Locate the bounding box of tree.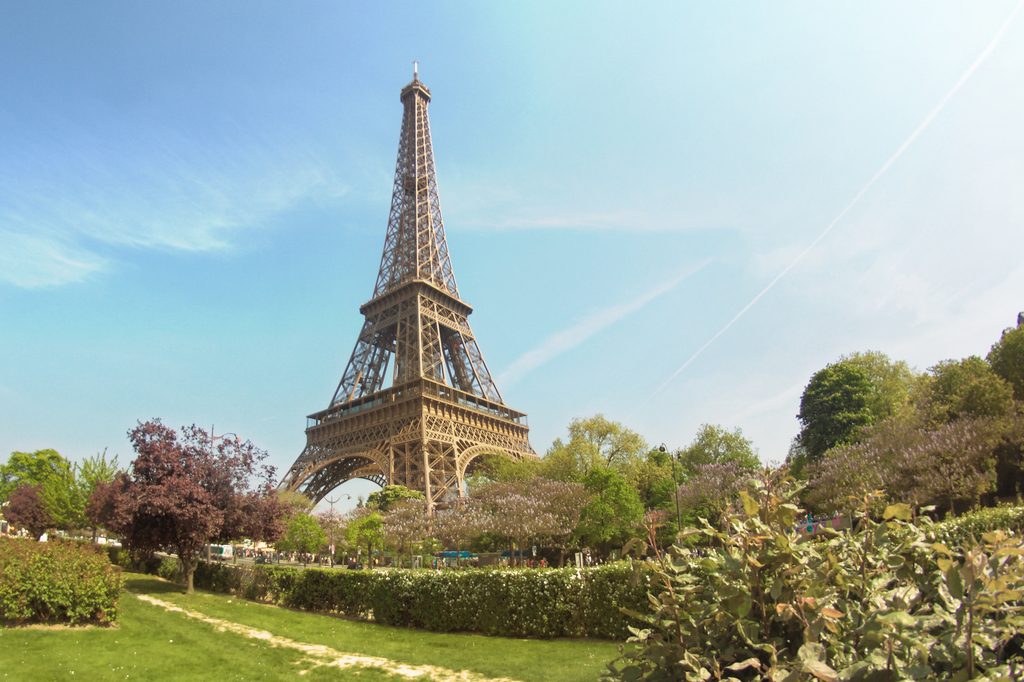
Bounding box: BBox(425, 486, 498, 562).
